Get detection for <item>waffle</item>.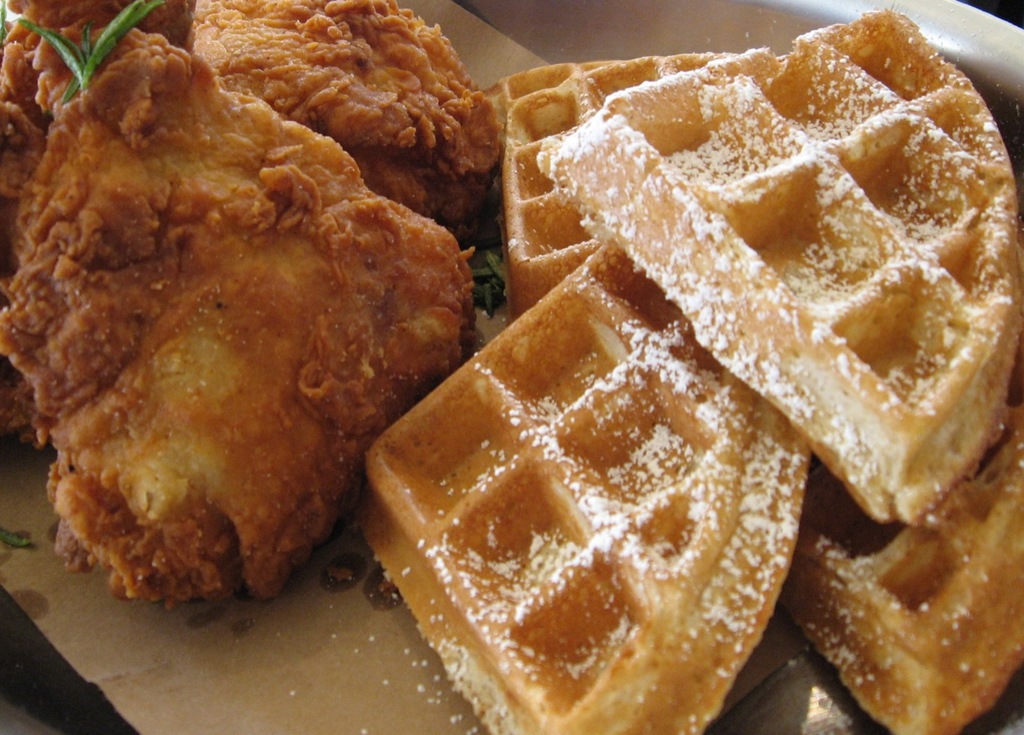
Detection: rect(778, 355, 1023, 734).
